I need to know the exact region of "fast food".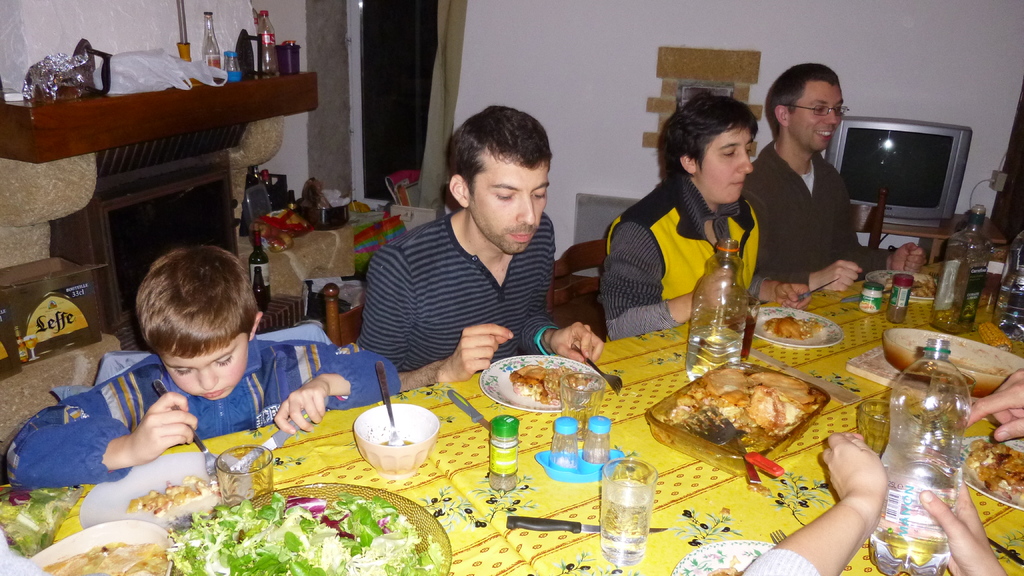
Region: rect(488, 355, 604, 399).
